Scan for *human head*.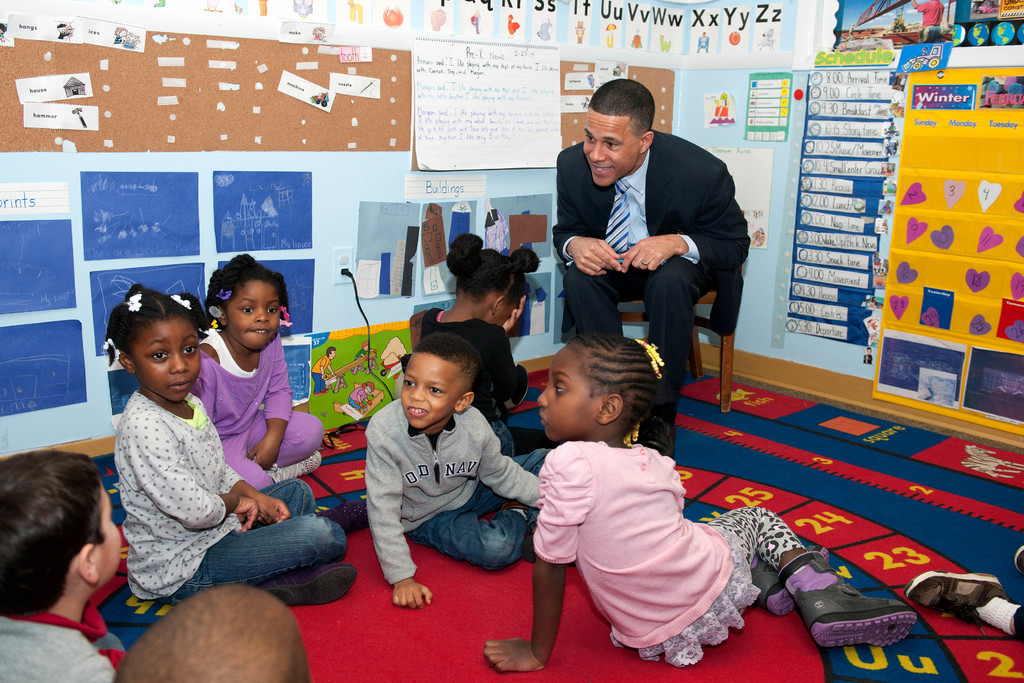
Scan result: (214, 272, 294, 354).
